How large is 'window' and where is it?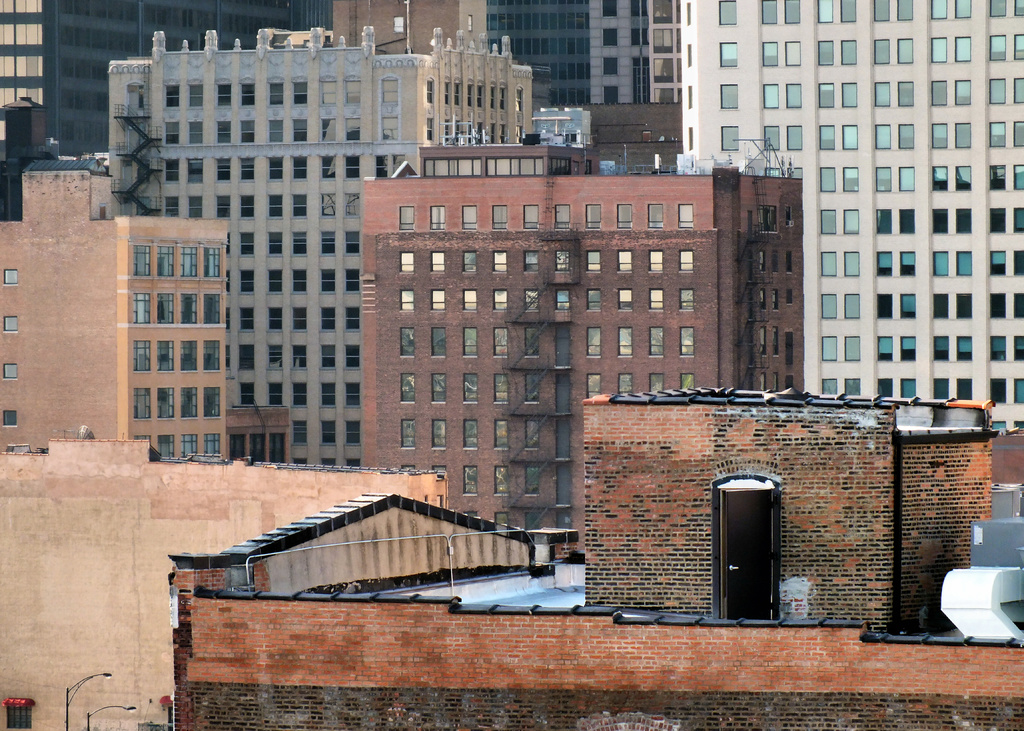
Bounding box: bbox(516, 469, 544, 492).
